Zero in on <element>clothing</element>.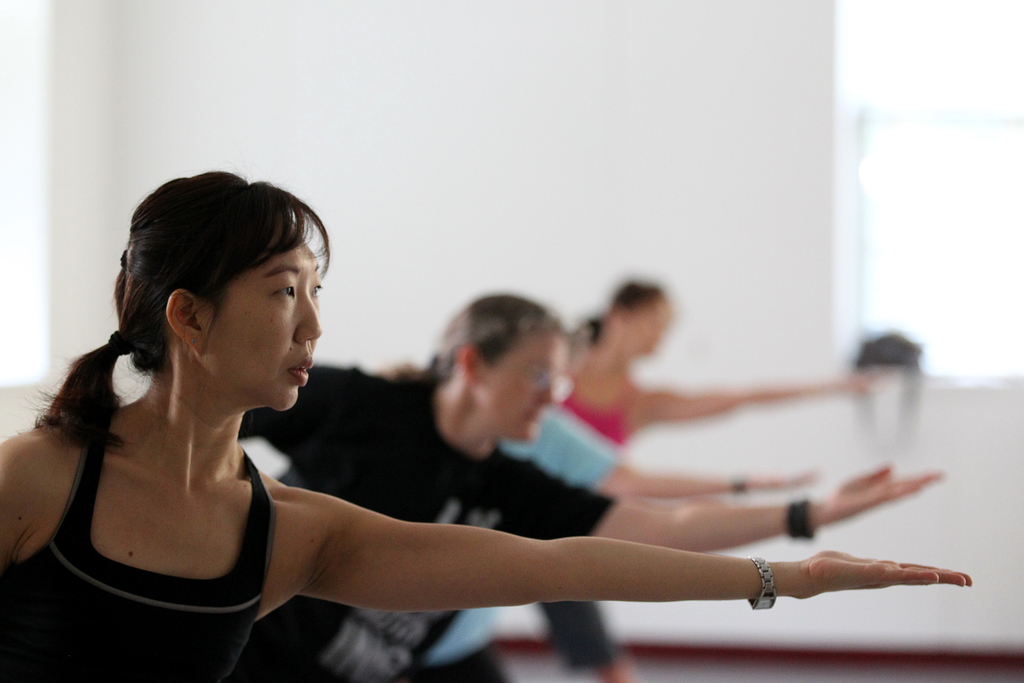
Zeroed in: detection(438, 399, 623, 682).
